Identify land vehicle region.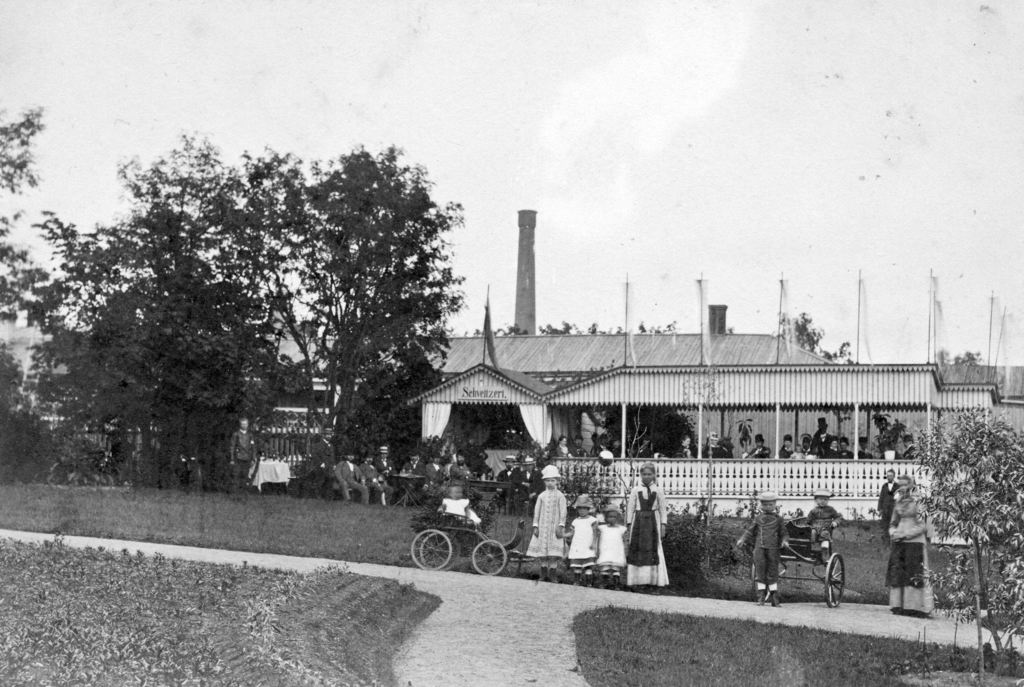
Region: BBox(739, 524, 848, 604).
